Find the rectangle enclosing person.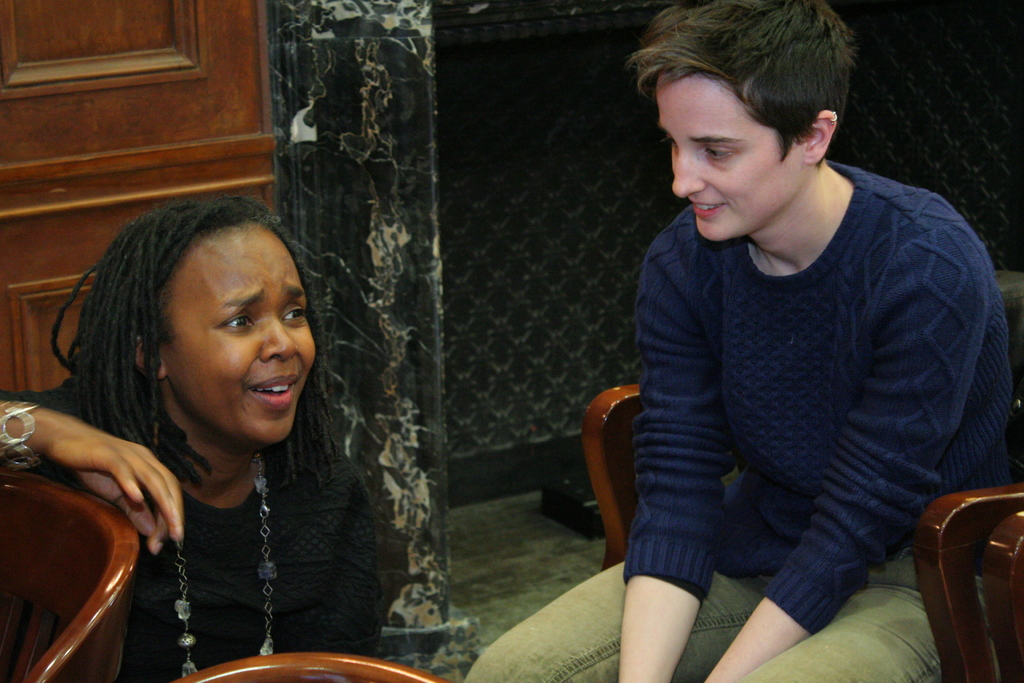
[x1=452, y1=0, x2=1020, y2=682].
